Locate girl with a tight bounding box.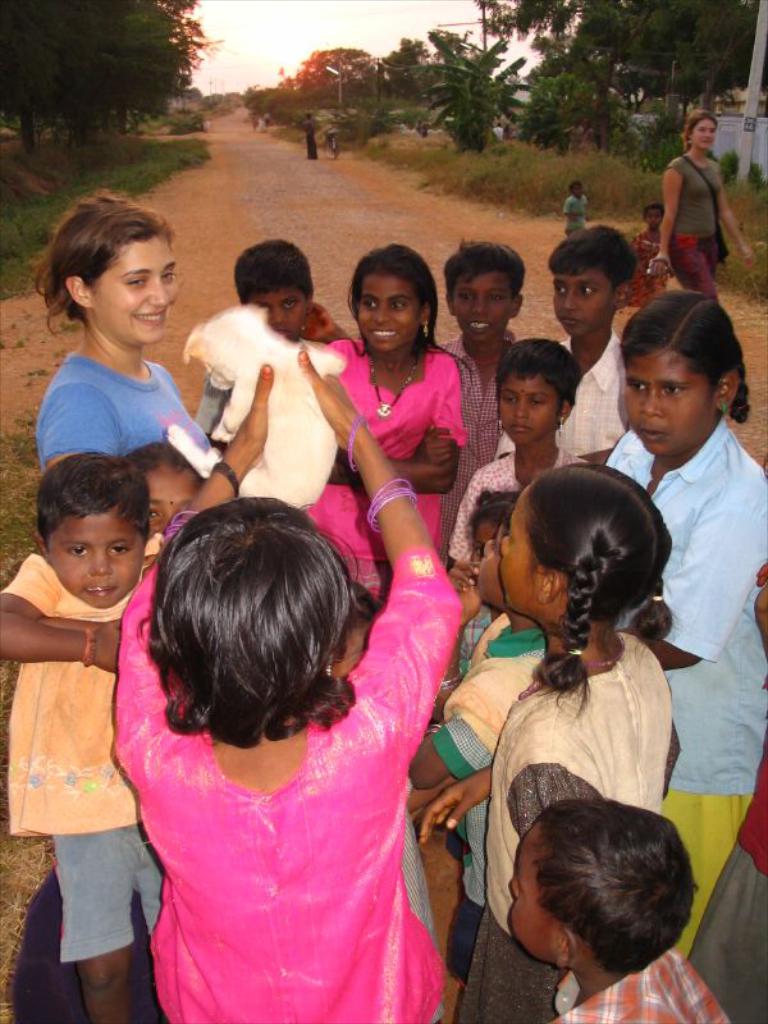
bbox=[447, 342, 580, 576].
